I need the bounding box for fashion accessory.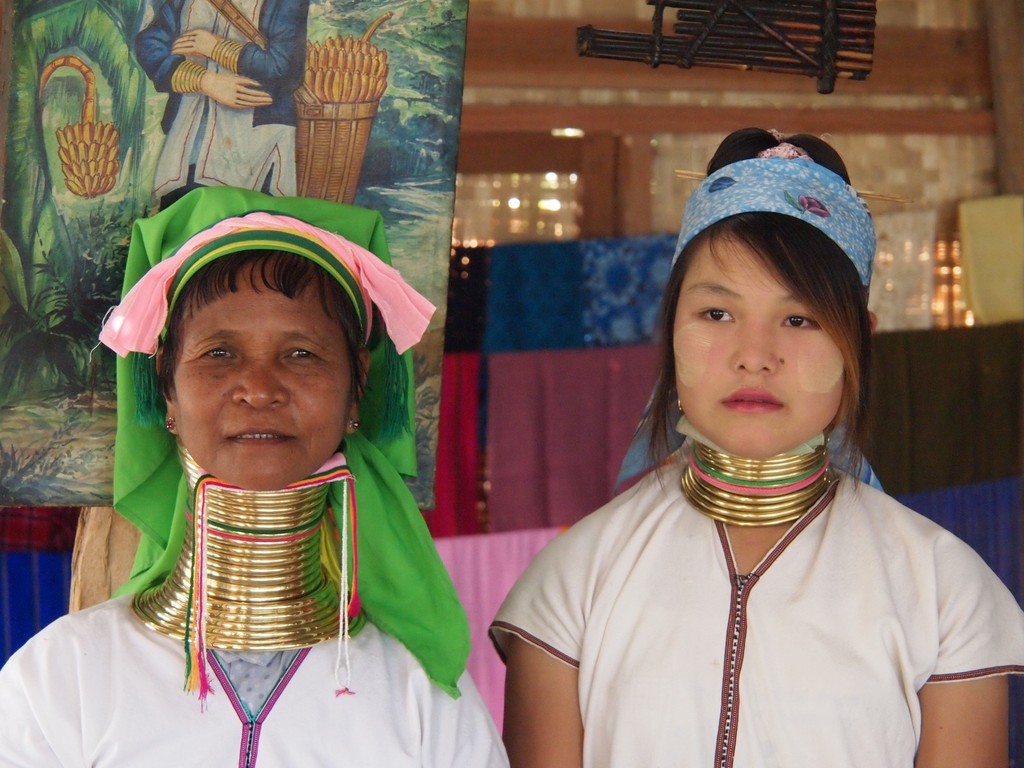
Here it is: <bbox>613, 363, 886, 495</bbox>.
